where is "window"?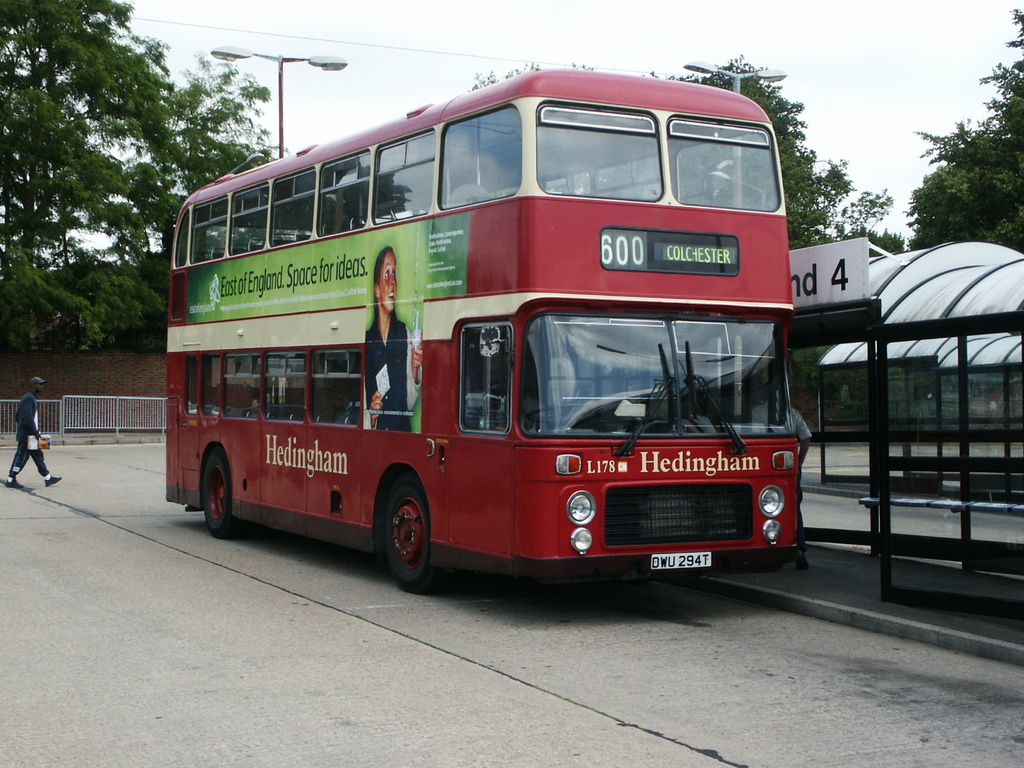
box(273, 170, 317, 244).
